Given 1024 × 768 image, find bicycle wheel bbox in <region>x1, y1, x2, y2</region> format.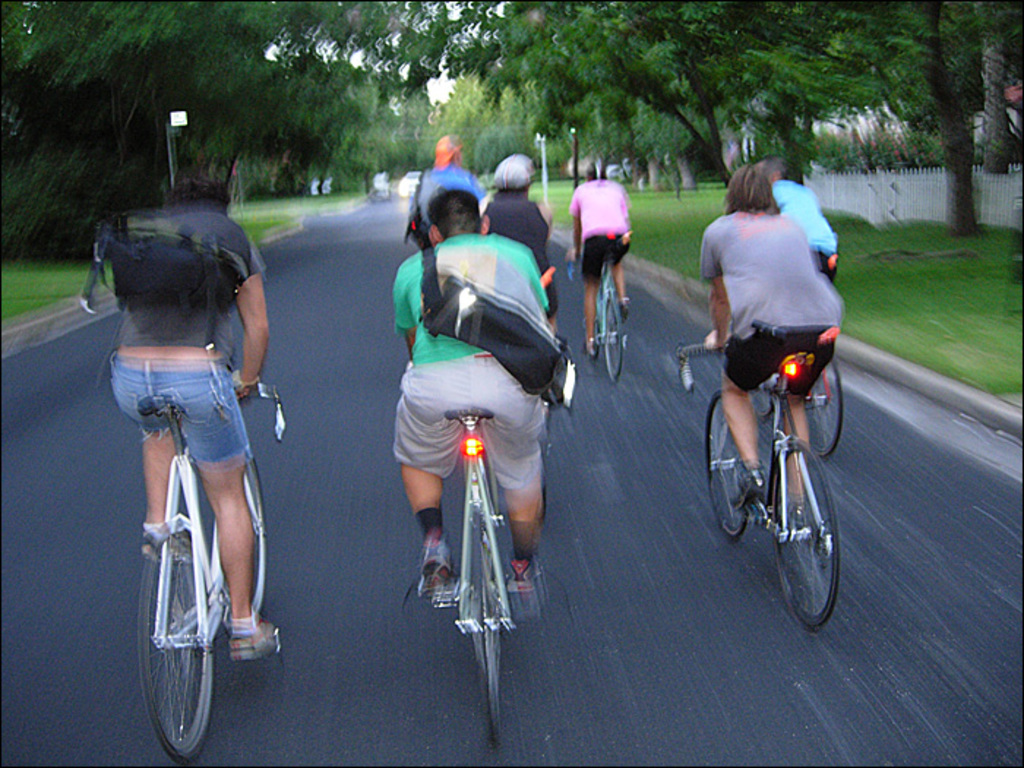
<region>468, 519, 503, 739</region>.
